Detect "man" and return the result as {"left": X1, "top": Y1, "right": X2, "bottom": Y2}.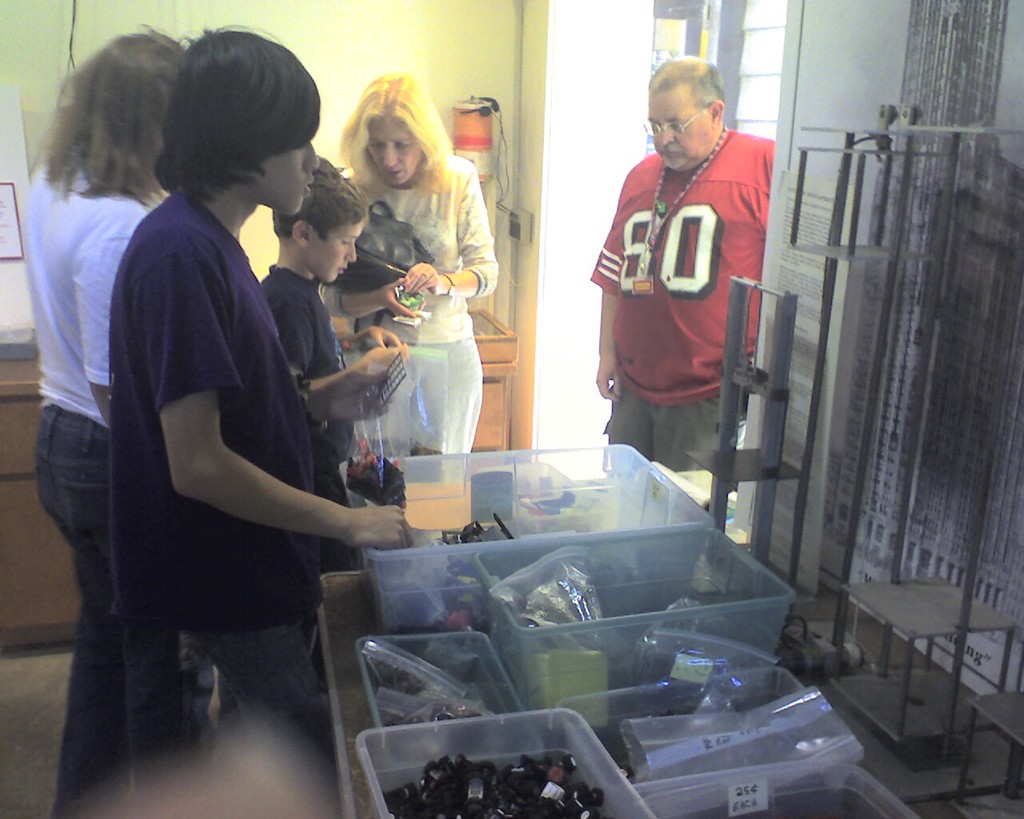
{"left": 573, "top": 56, "right": 783, "bottom": 505}.
